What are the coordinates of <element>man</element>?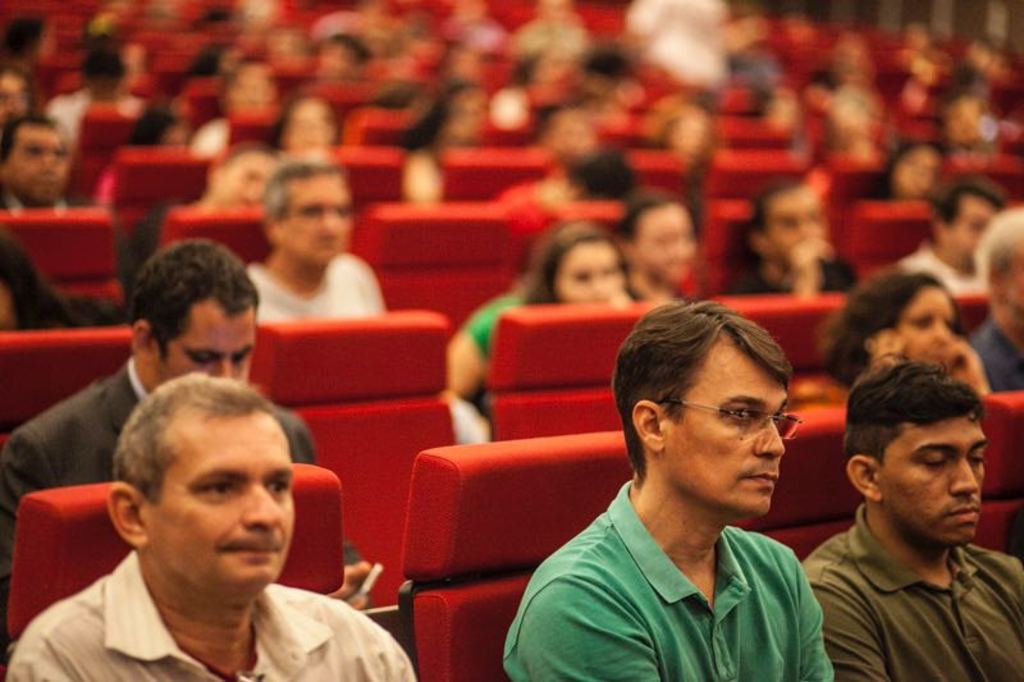
<box>808,353,1023,681</box>.
